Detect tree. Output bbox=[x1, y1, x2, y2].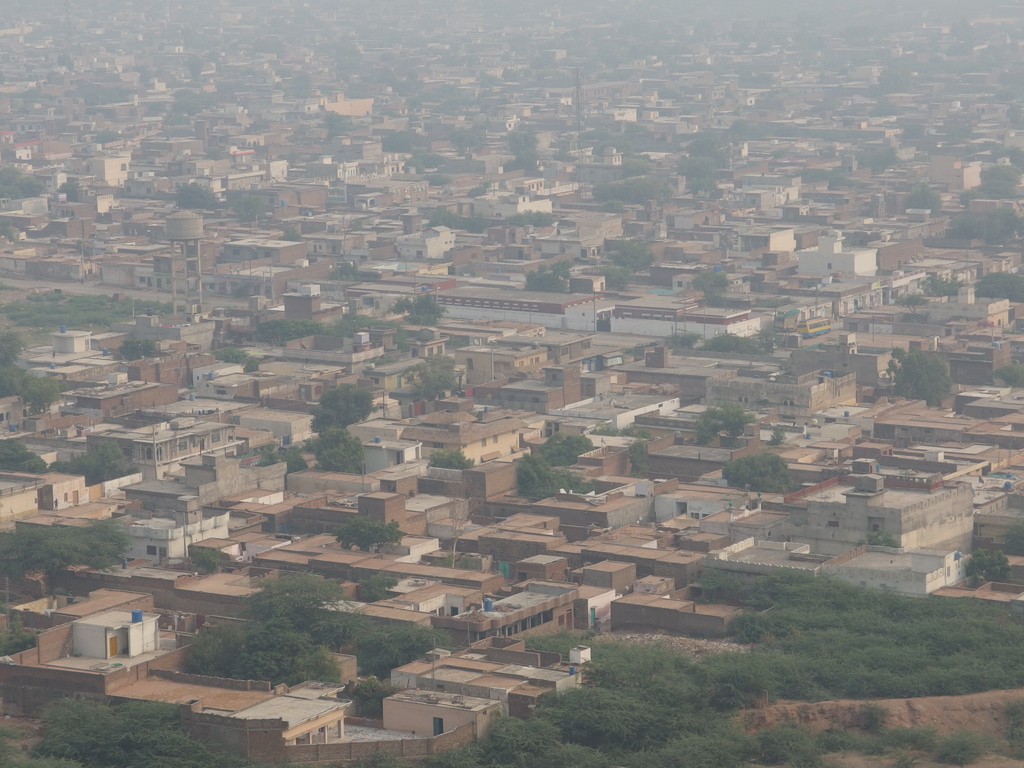
bbox=[175, 611, 332, 696].
